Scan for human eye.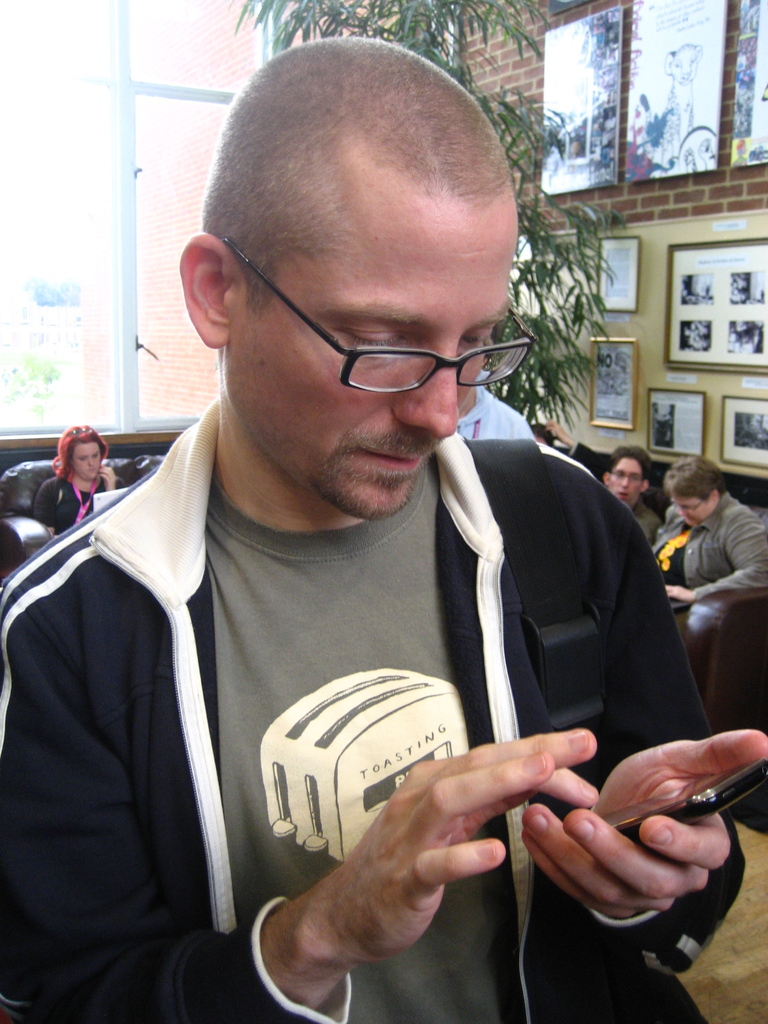
Scan result: region(93, 454, 98, 460).
